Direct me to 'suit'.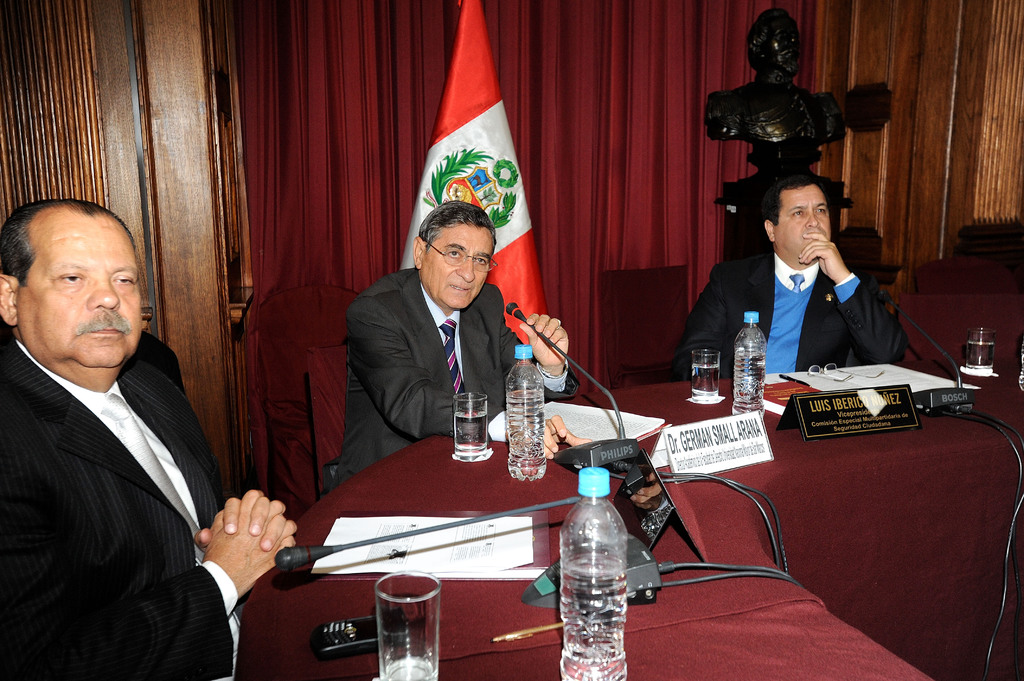
Direction: 316/267/582/504.
